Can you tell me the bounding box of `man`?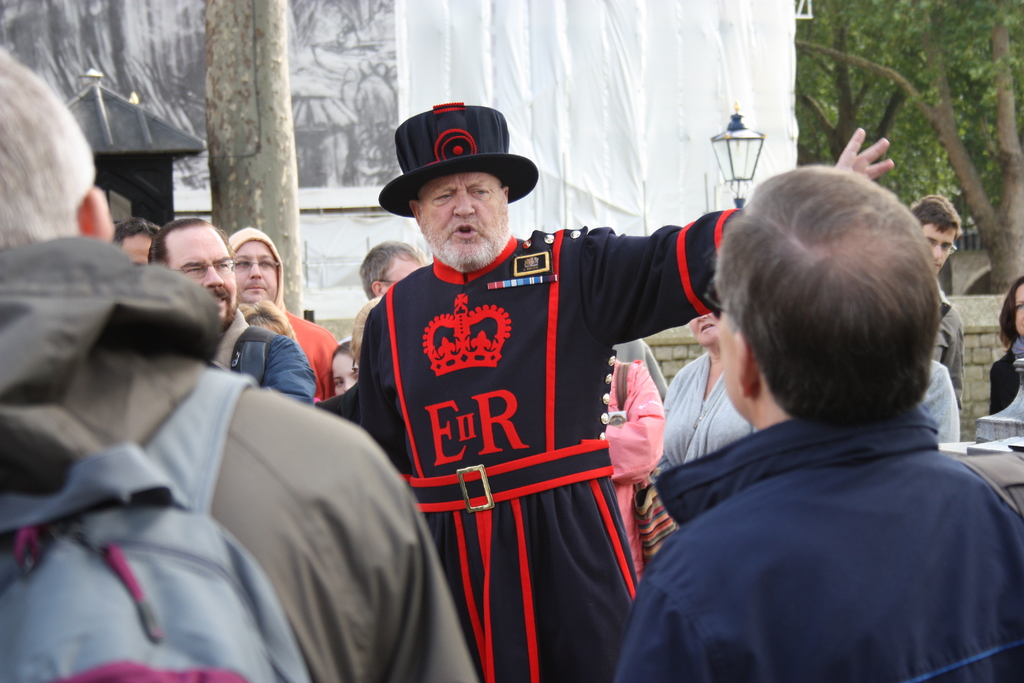
detection(910, 194, 961, 404).
